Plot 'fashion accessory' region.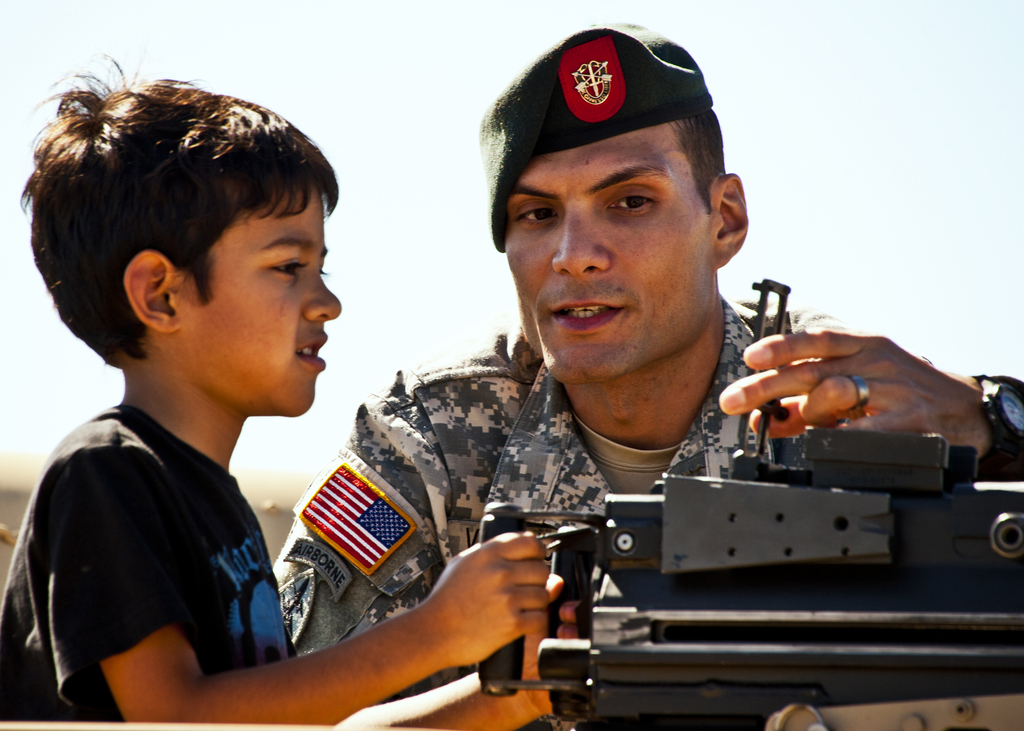
Plotted at locate(844, 371, 874, 406).
